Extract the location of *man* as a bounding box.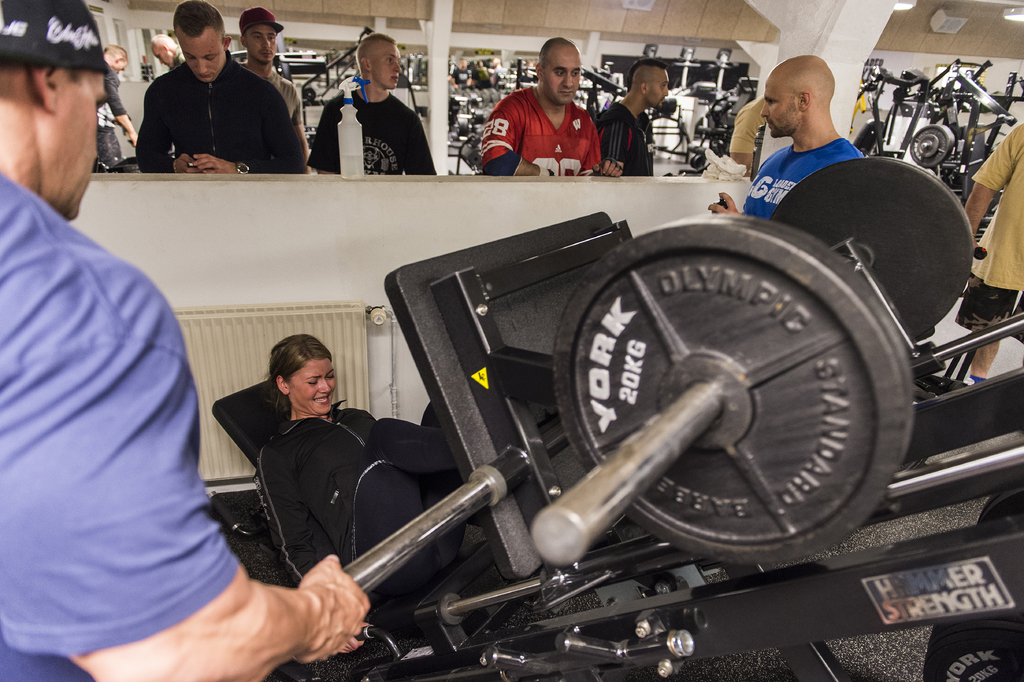
locate(0, 0, 368, 681).
